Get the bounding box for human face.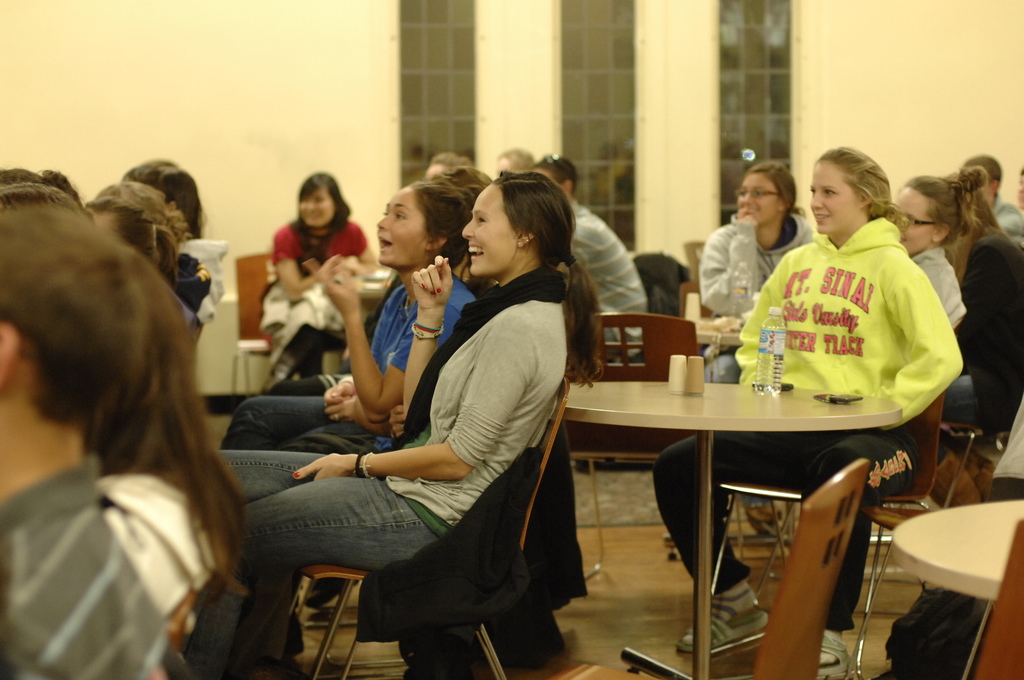
x1=461, y1=187, x2=519, y2=279.
